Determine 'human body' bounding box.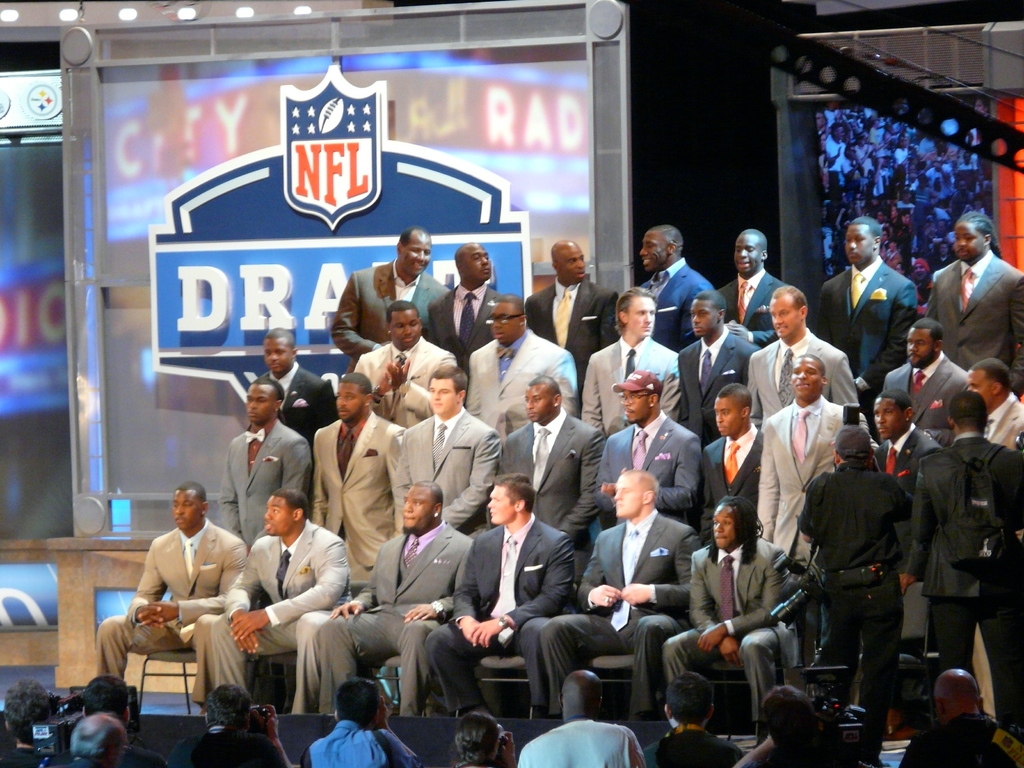
Determined: bbox=(514, 671, 649, 767).
